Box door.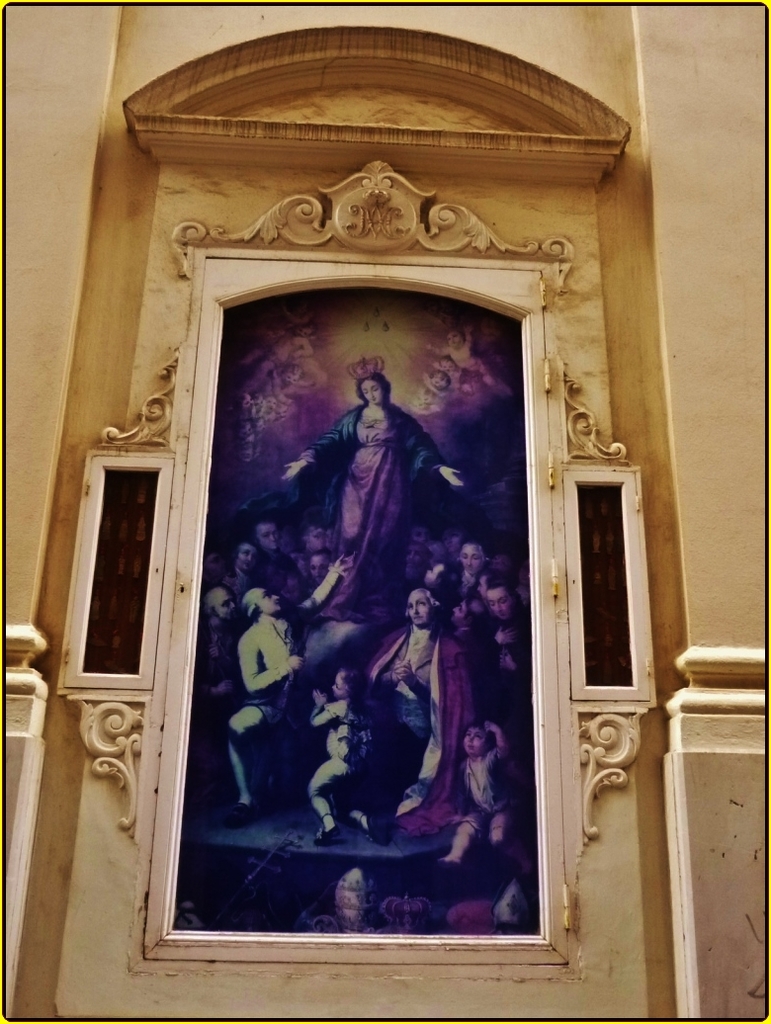
[x1=142, y1=253, x2=566, y2=970].
